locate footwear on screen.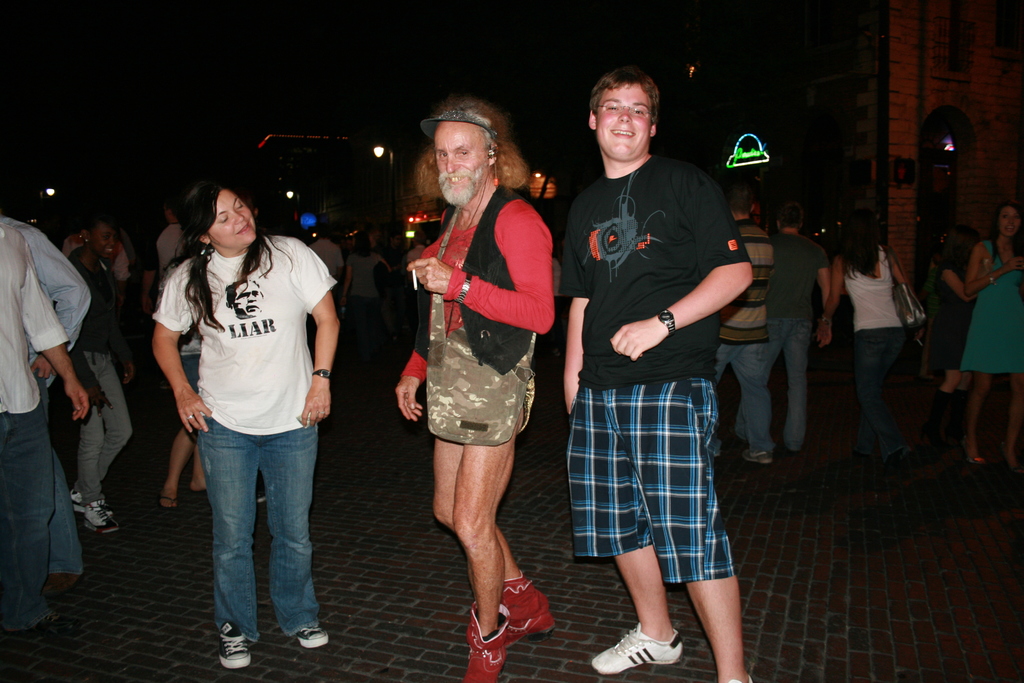
On screen at <region>465, 602, 517, 682</region>.
